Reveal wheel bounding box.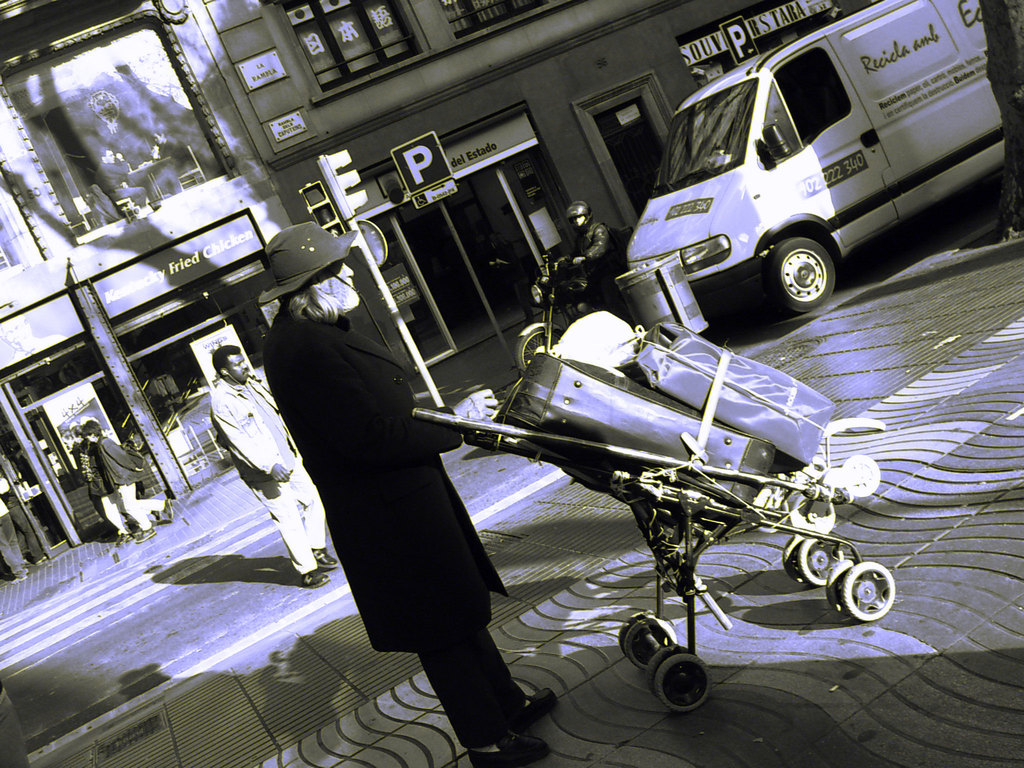
Revealed: box=[842, 559, 897, 622].
